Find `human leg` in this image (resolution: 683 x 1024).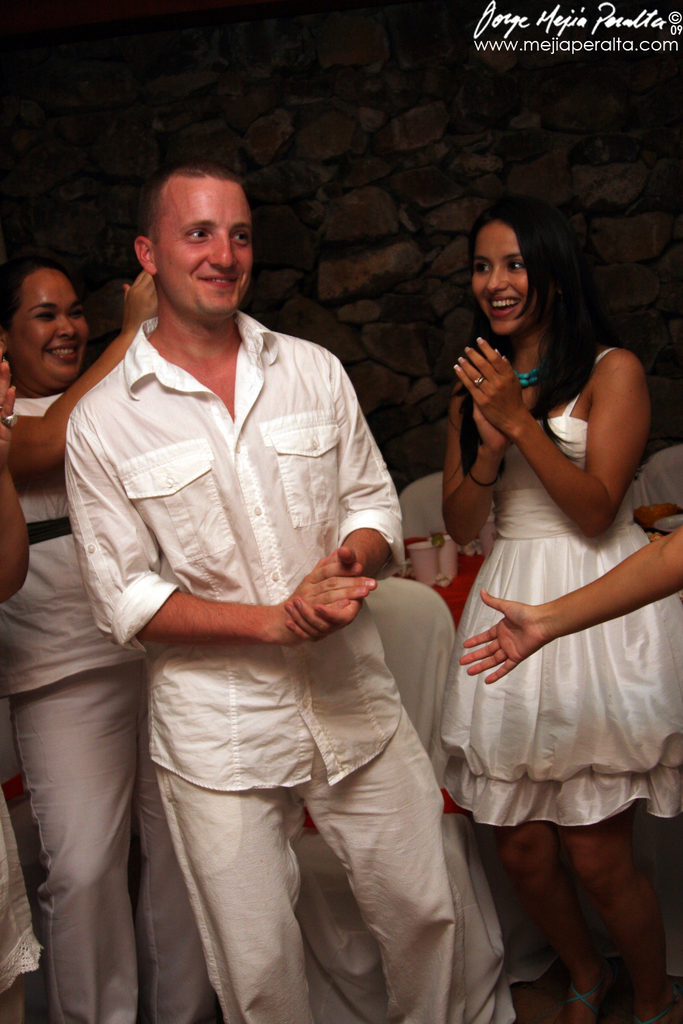
152/781/220/1023.
